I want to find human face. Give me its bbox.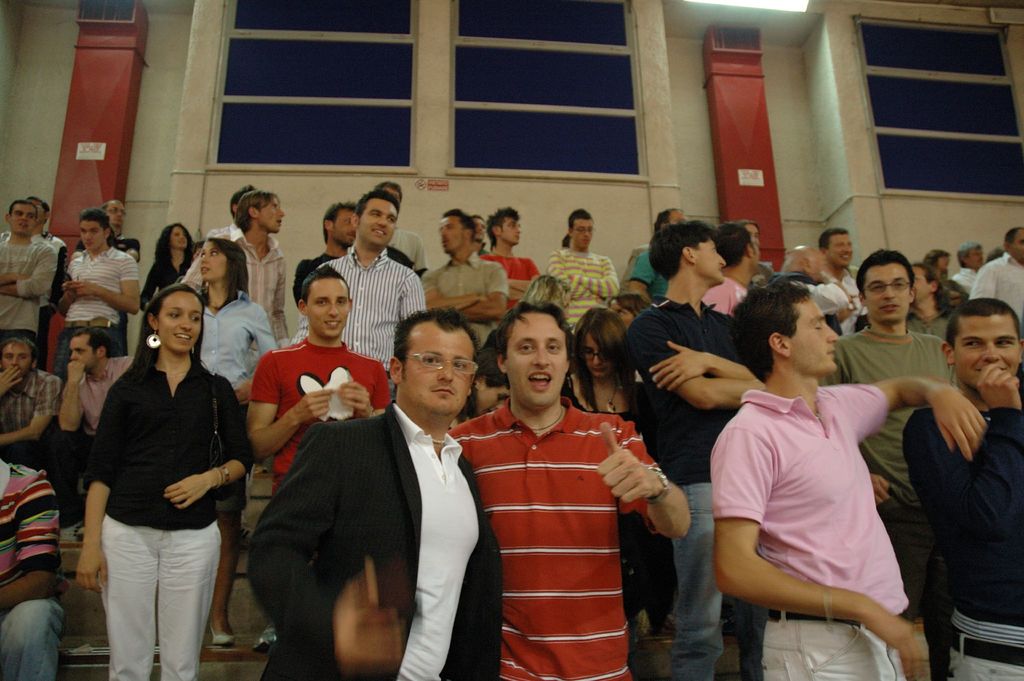
(1011, 233, 1023, 263).
